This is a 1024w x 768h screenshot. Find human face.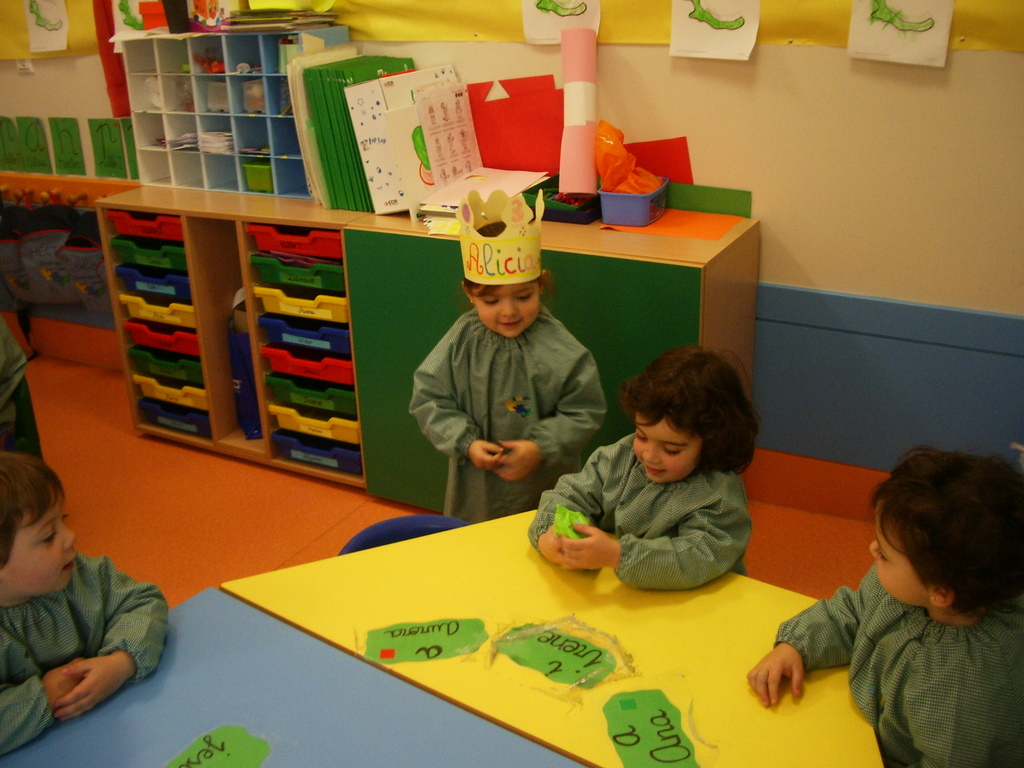
Bounding box: (870, 500, 934, 603).
